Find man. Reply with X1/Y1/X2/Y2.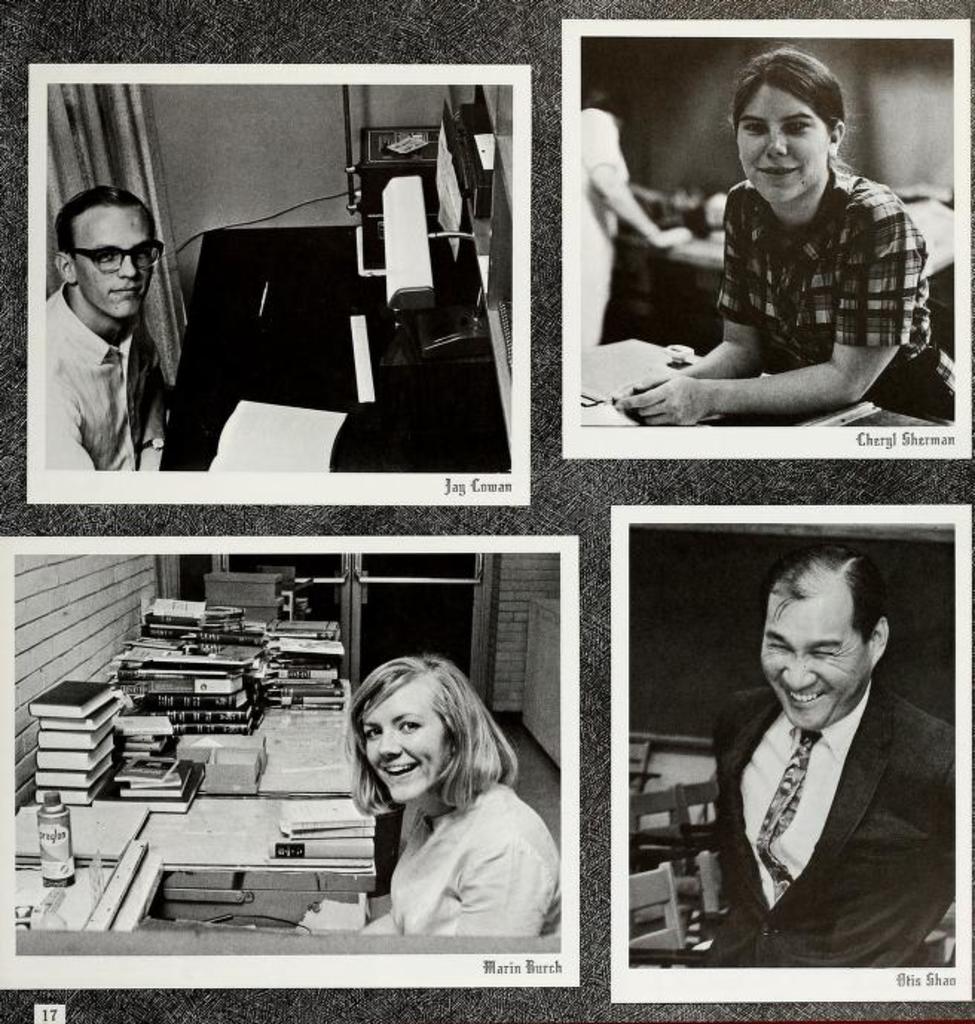
681/529/945/990.
